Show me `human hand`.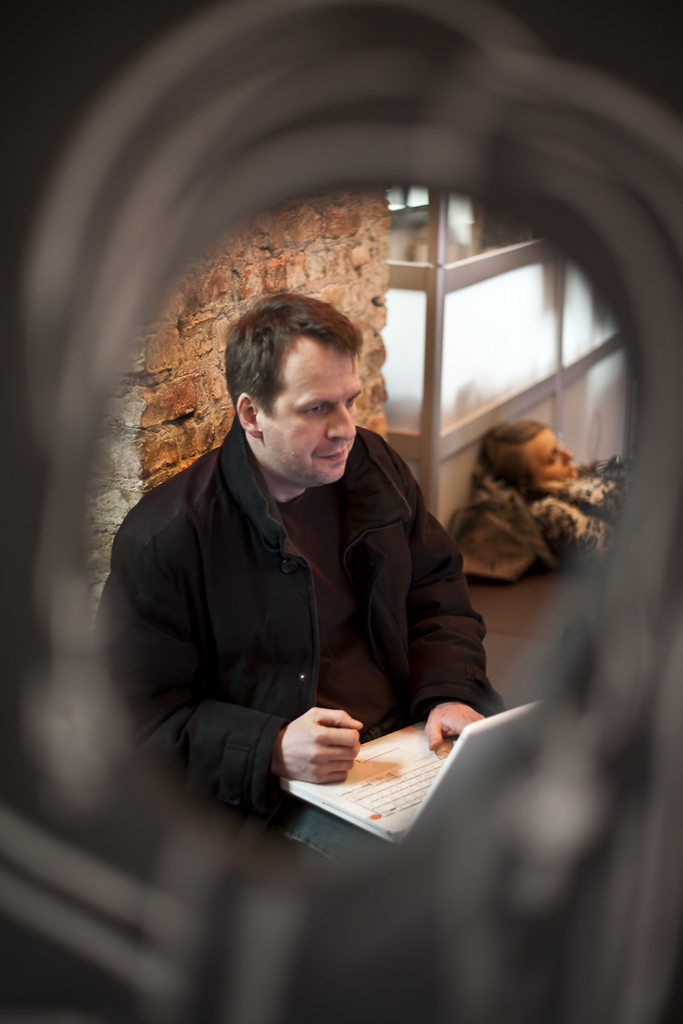
`human hand` is here: bbox=(280, 698, 366, 781).
